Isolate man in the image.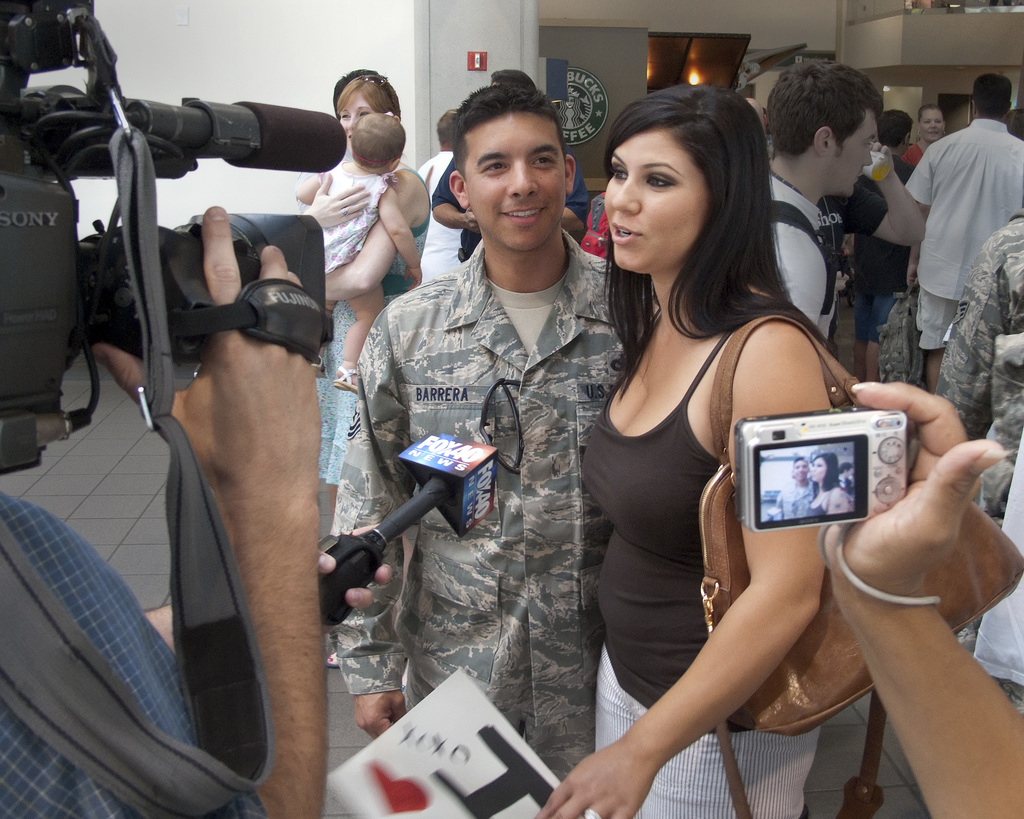
Isolated region: BBox(340, 77, 623, 783).
